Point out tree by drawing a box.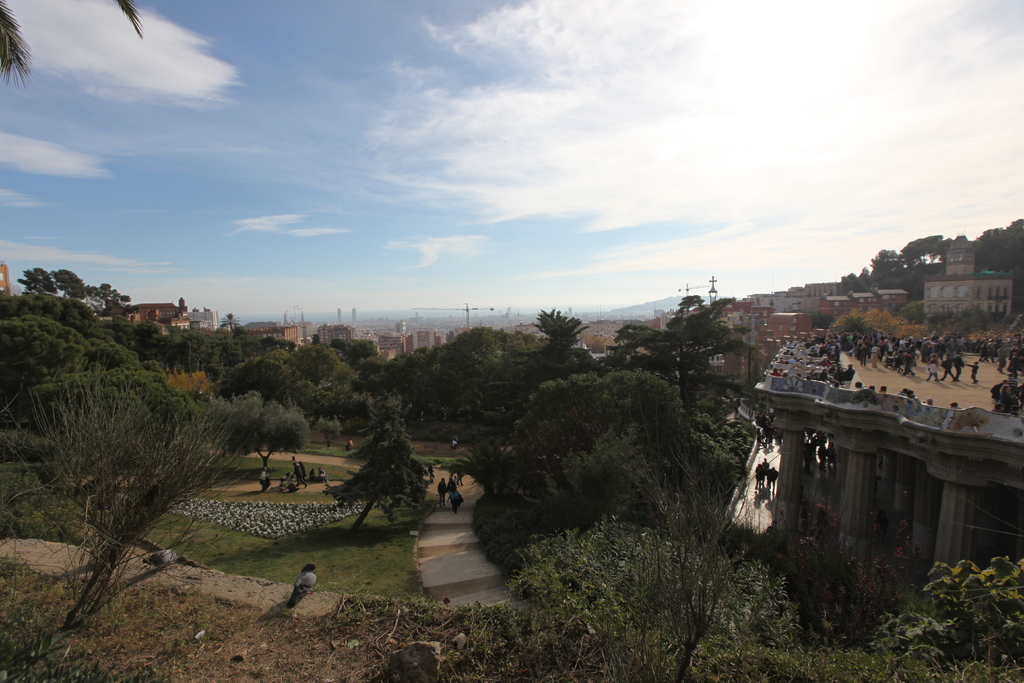
region(510, 513, 795, 682).
